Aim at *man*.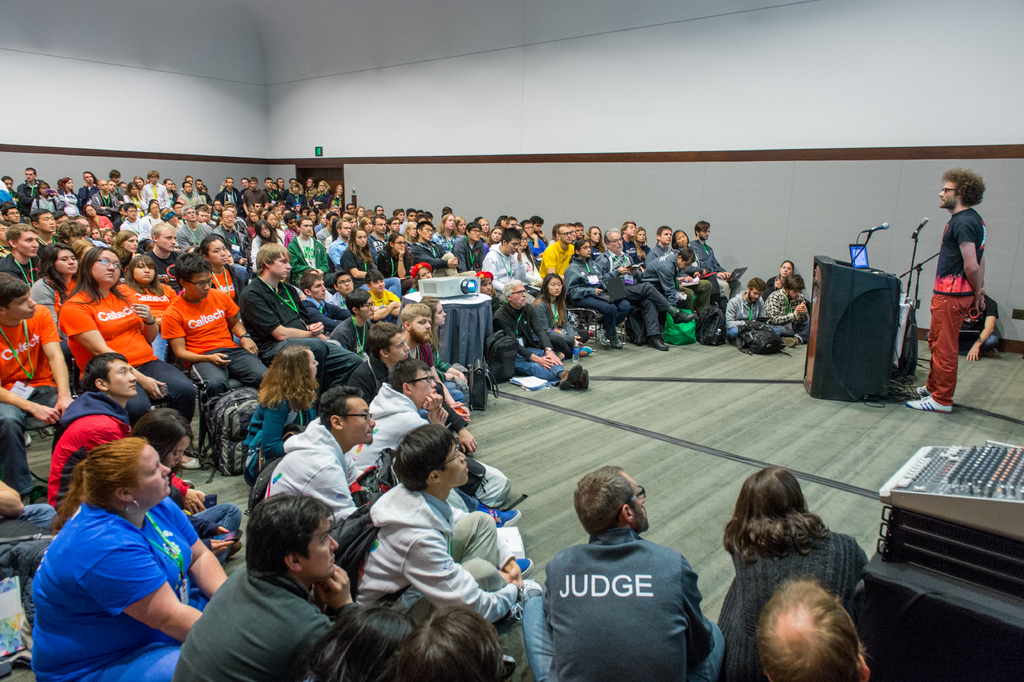
Aimed at [x1=723, y1=274, x2=778, y2=349].
